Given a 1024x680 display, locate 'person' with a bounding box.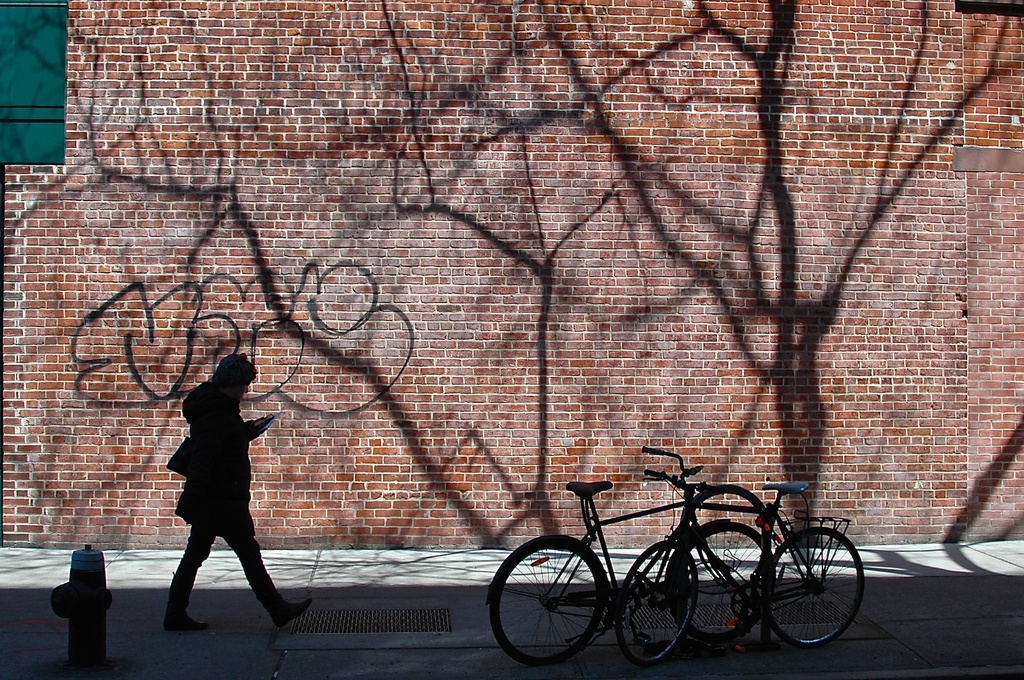
Located: detection(159, 348, 314, 631).
